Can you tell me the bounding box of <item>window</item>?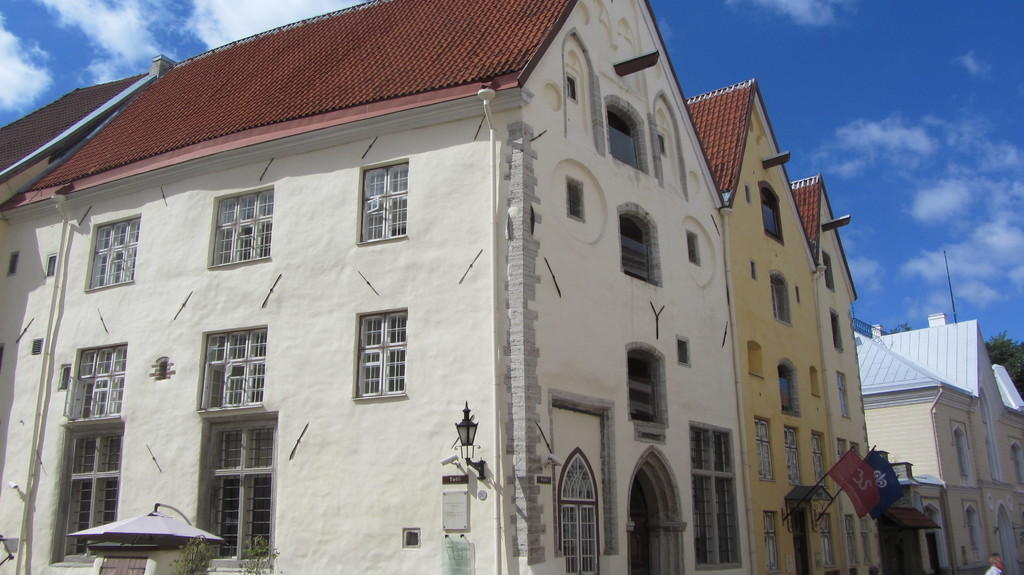
(x1=626, y1=357, x2=667, y2=419).
